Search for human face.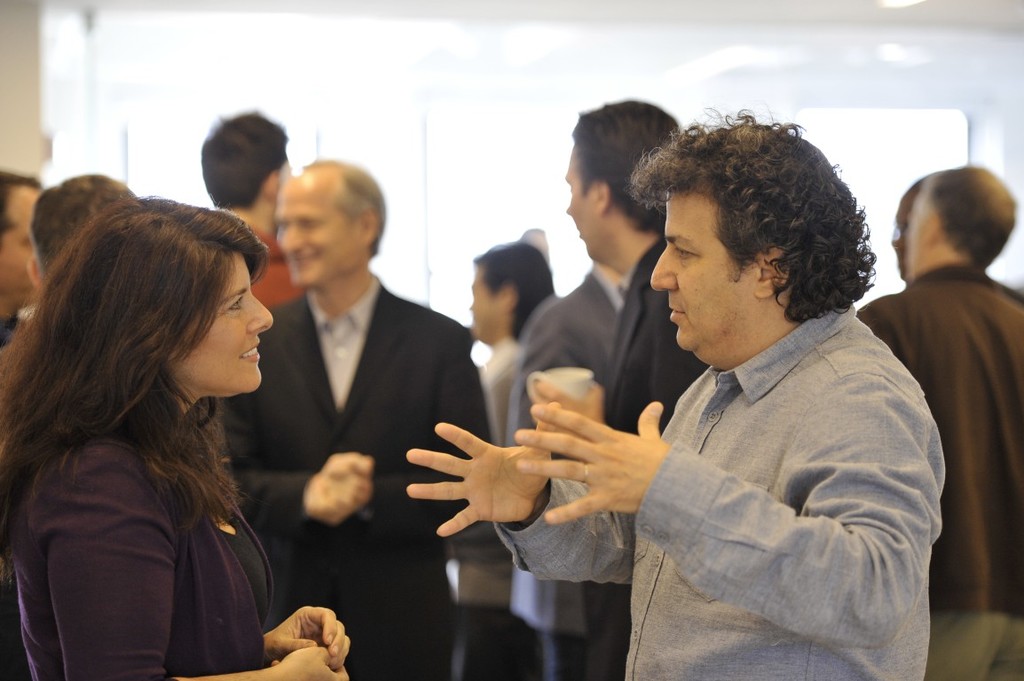
Found at (left=889, top=184, right=911, bottom=263).
